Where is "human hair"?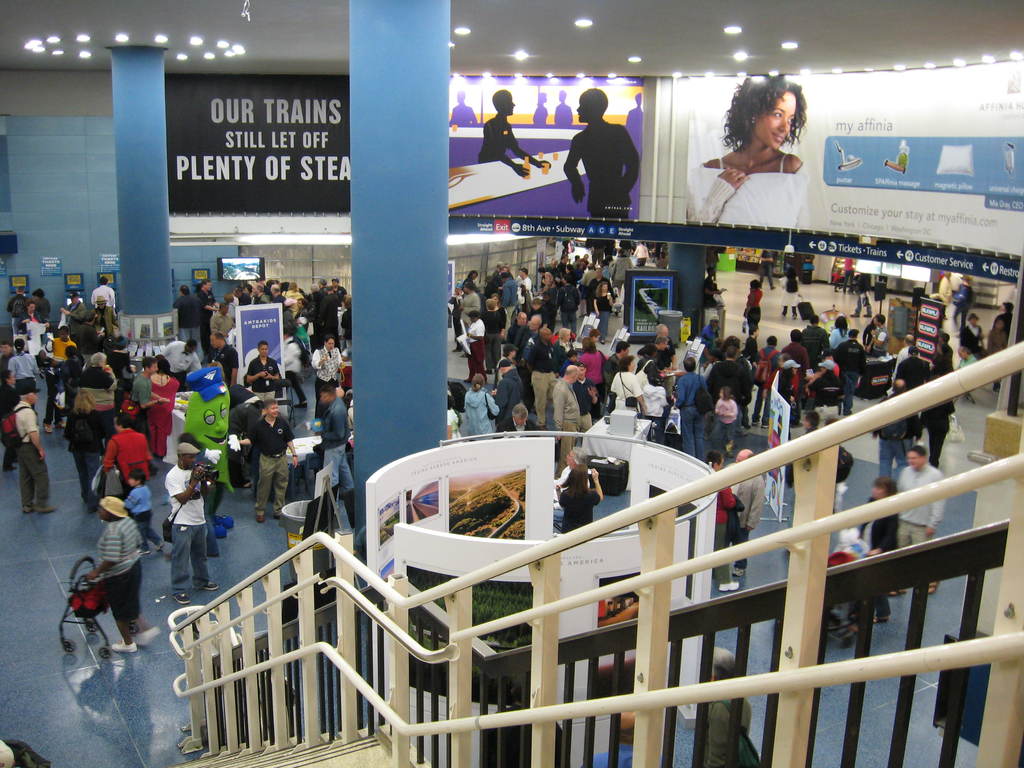
box=[24, 298, 37, 310].
